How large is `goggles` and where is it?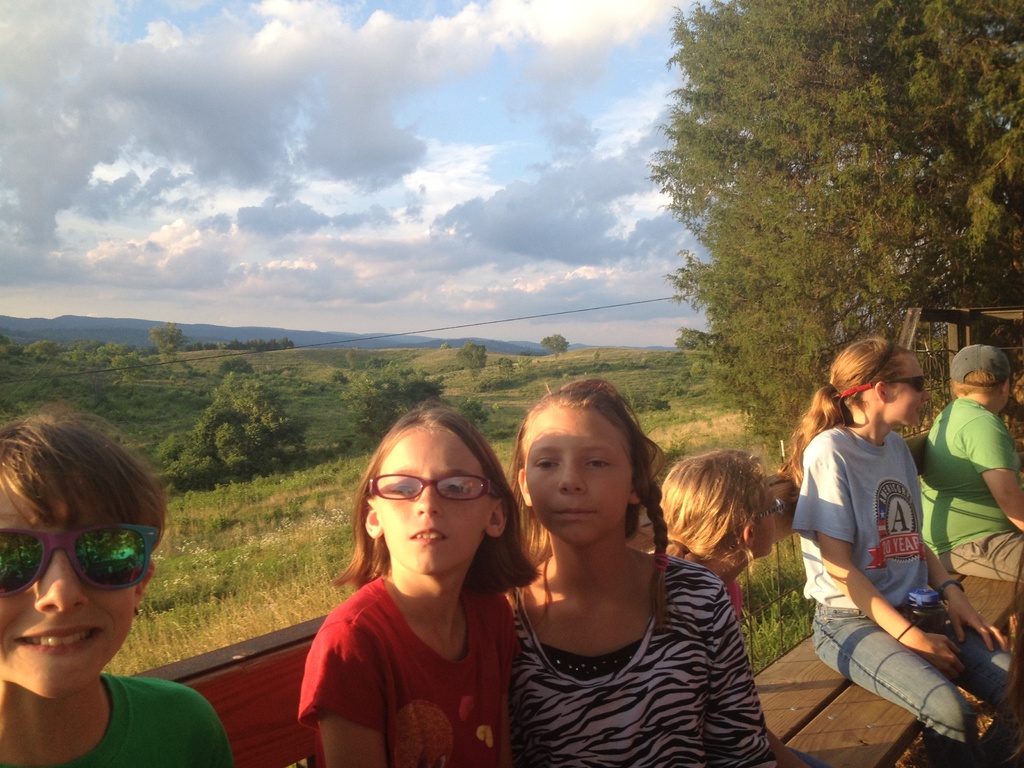
Bounding box: [3, 534, 154, 620].
